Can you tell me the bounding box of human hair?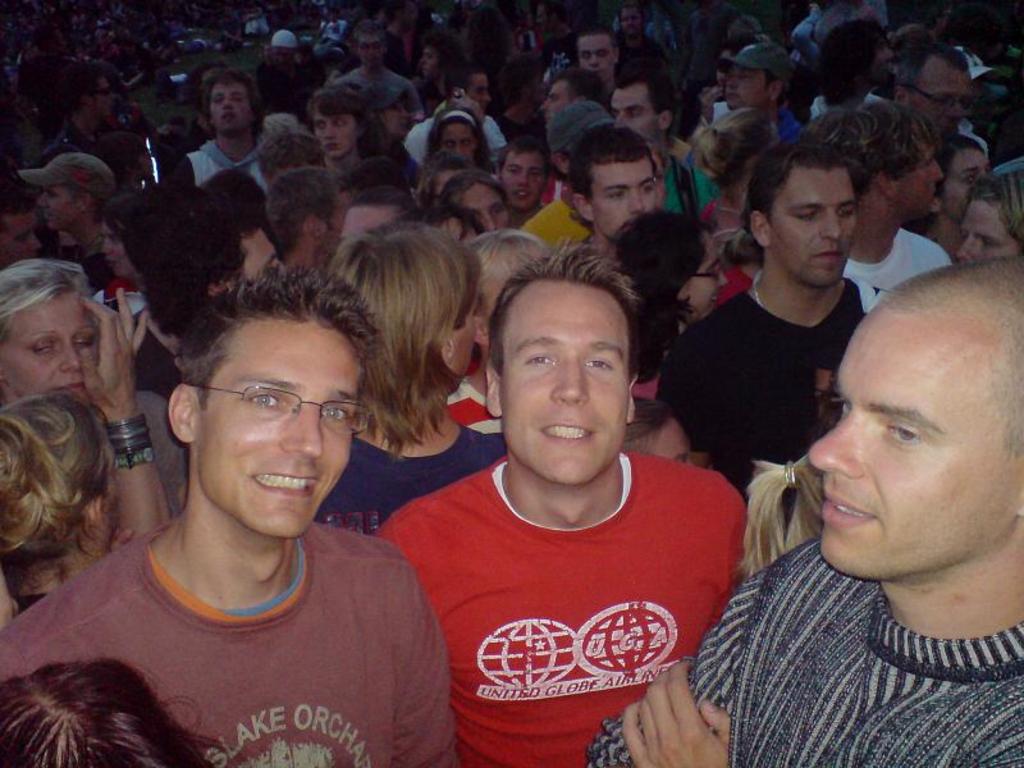
pyautogui.locateOnScreen(315, 211, 470, 477).
